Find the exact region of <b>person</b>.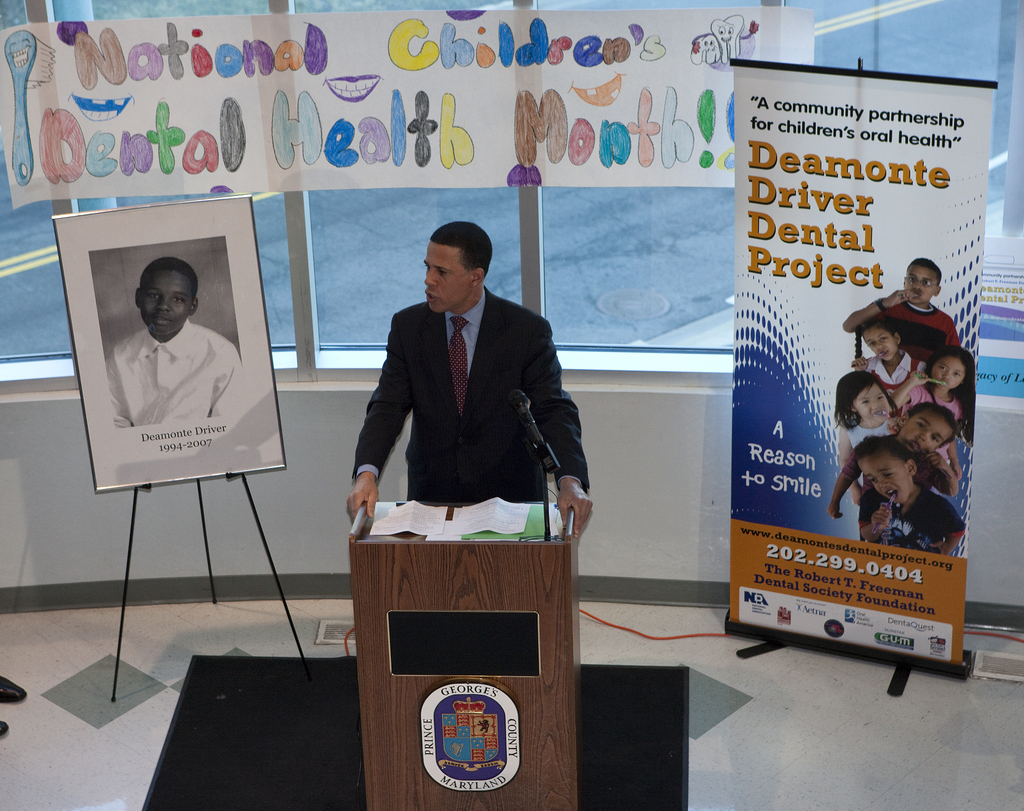
Exact region: bbox=(854, 437, 967, 553).
